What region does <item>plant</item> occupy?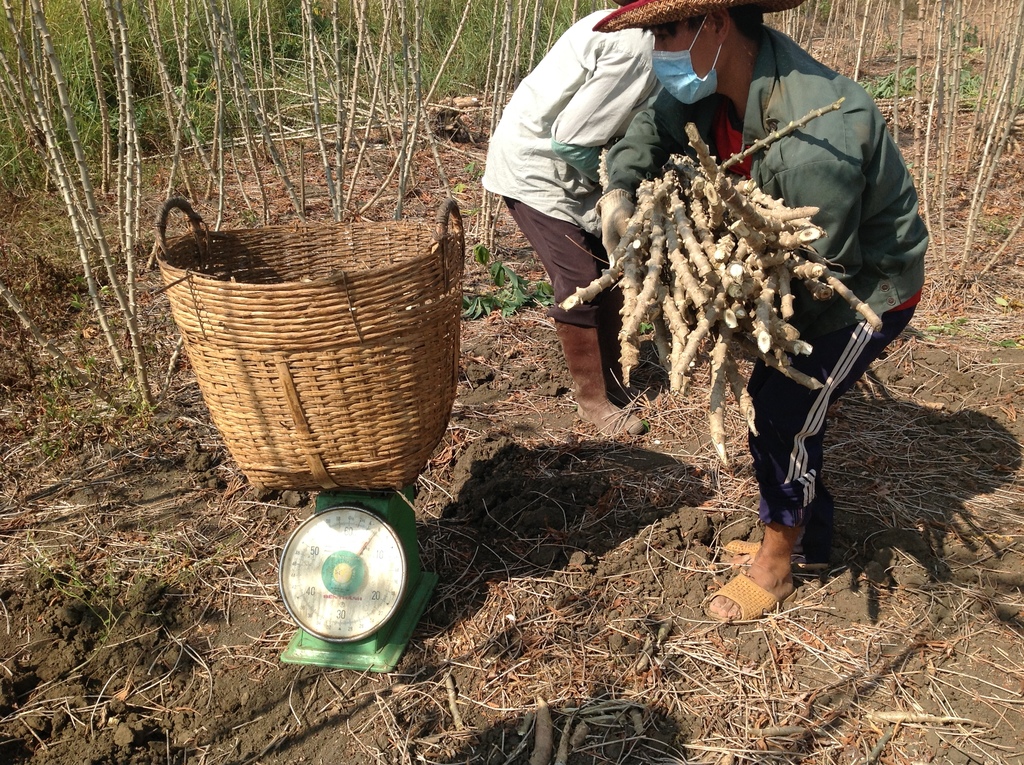
select_region(849, 16, 1002, 102).
